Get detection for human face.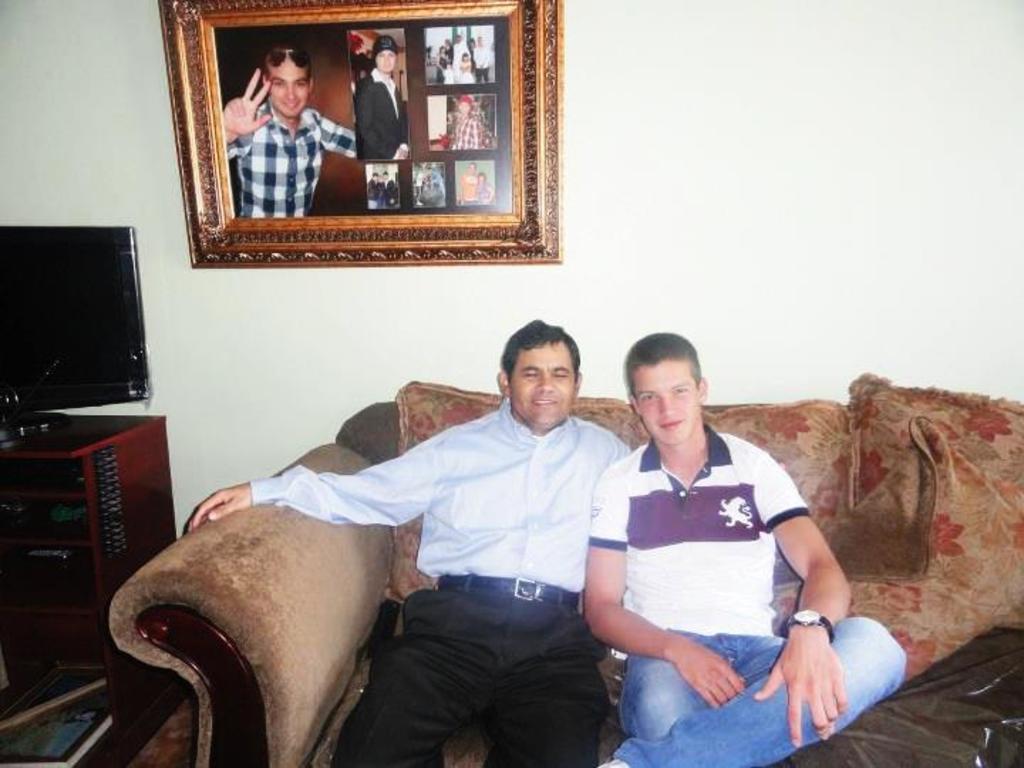
Detection: locate(509, 343, 575, 435).
